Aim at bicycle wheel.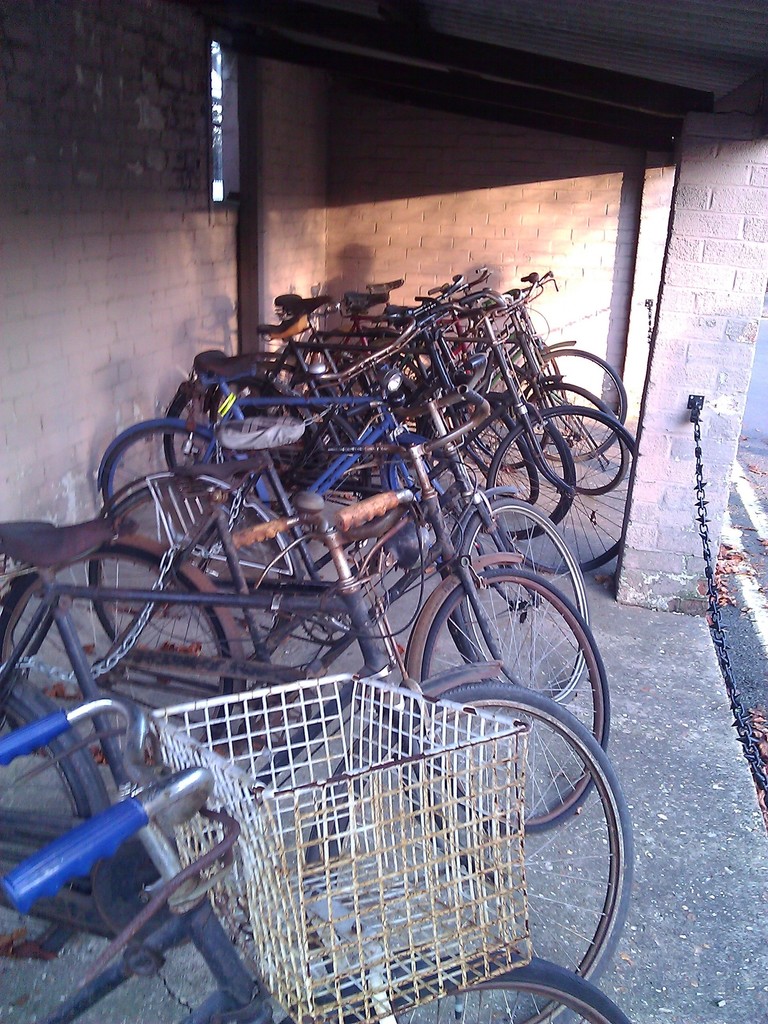
Aimed at rect(0, 685, 93, 958).
